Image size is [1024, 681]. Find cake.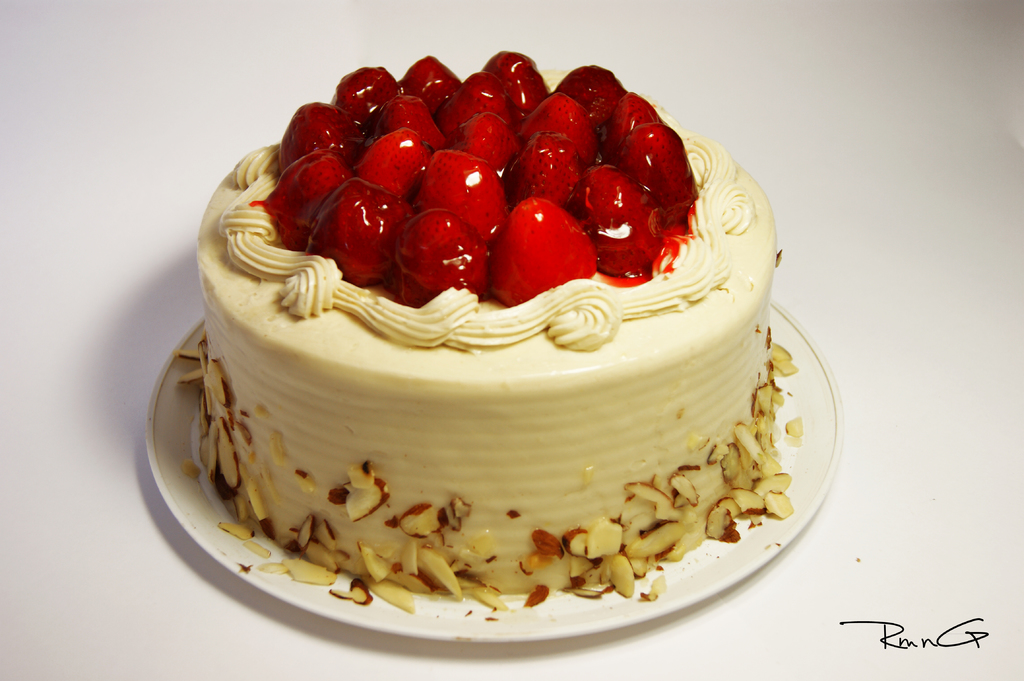
<region>165, 42, 790, 600</region>.
